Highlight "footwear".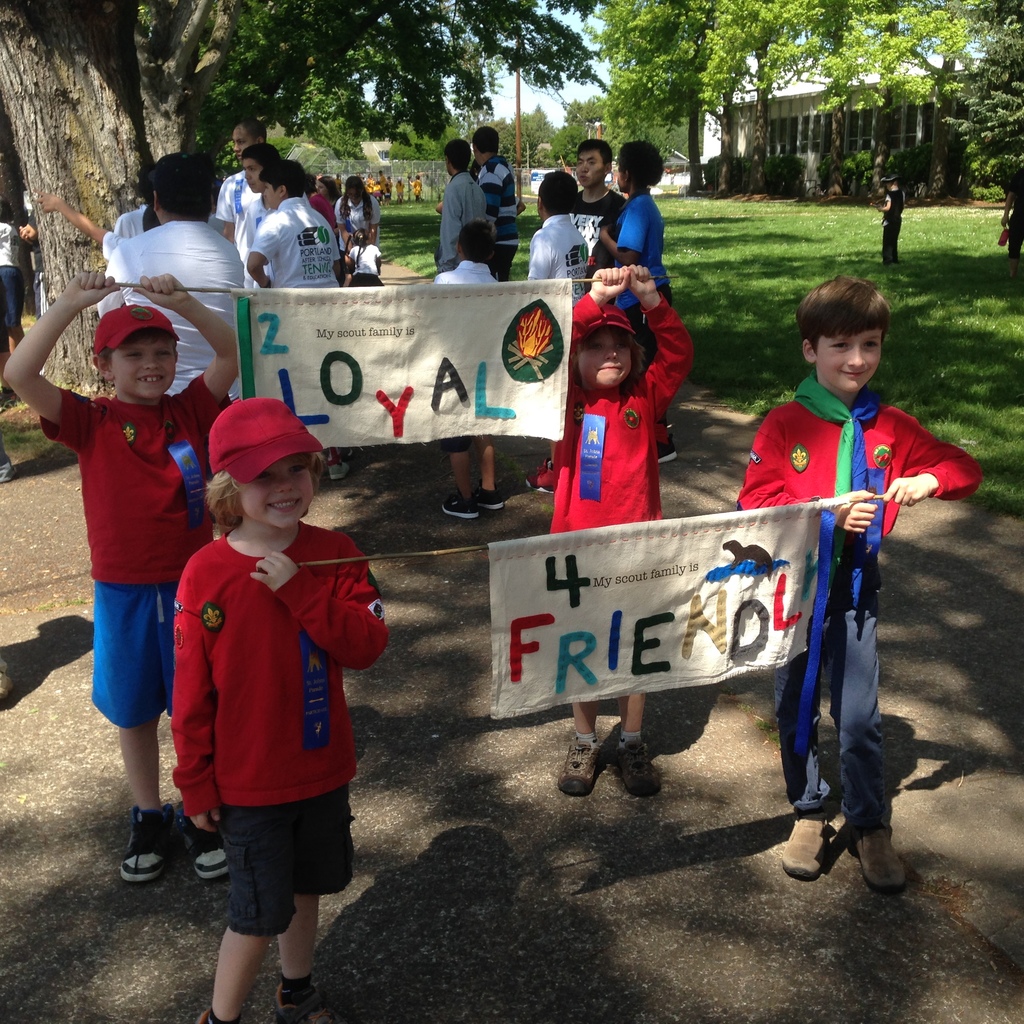
Highlighted region: <box>118,804,175,886</box>.
